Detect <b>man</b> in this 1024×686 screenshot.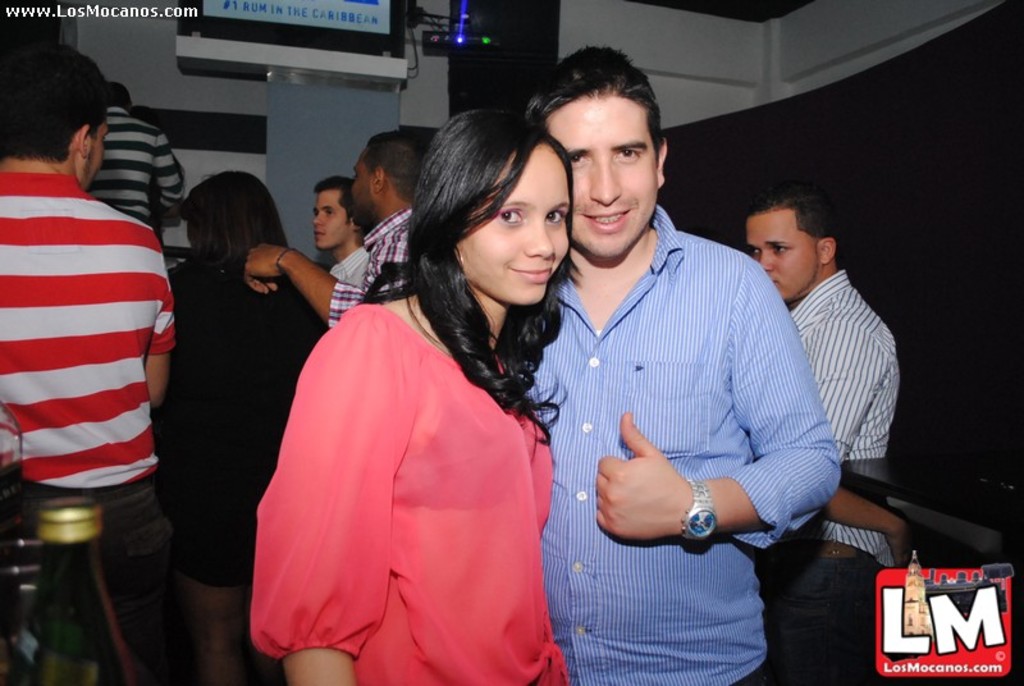
Detection: x1=513, y1=44, x2=838, y2=685.
